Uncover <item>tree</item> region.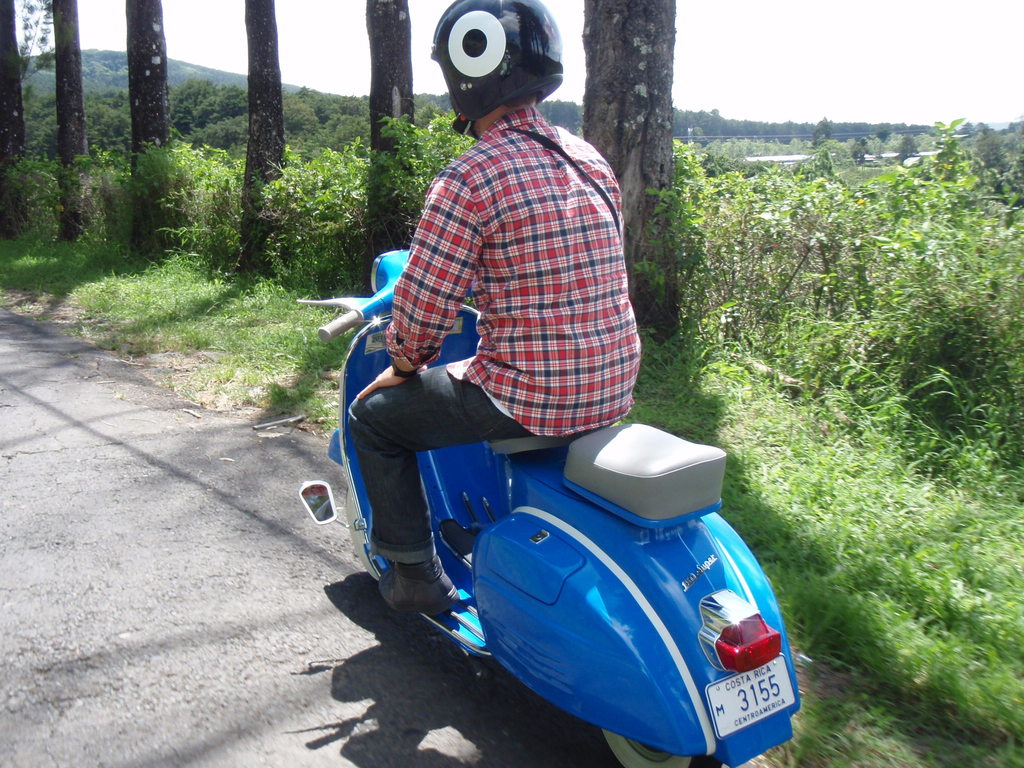
Uncovered: [left=351, top=0, right=424, bottom=288].
